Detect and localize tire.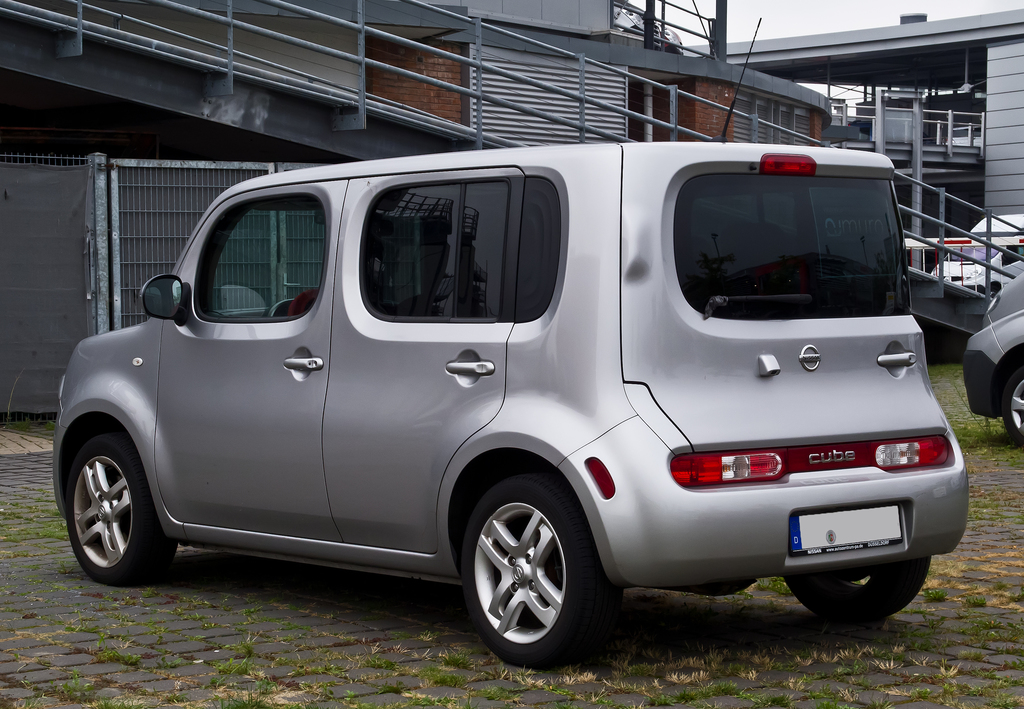
Localized at 999:365:1023:449.
